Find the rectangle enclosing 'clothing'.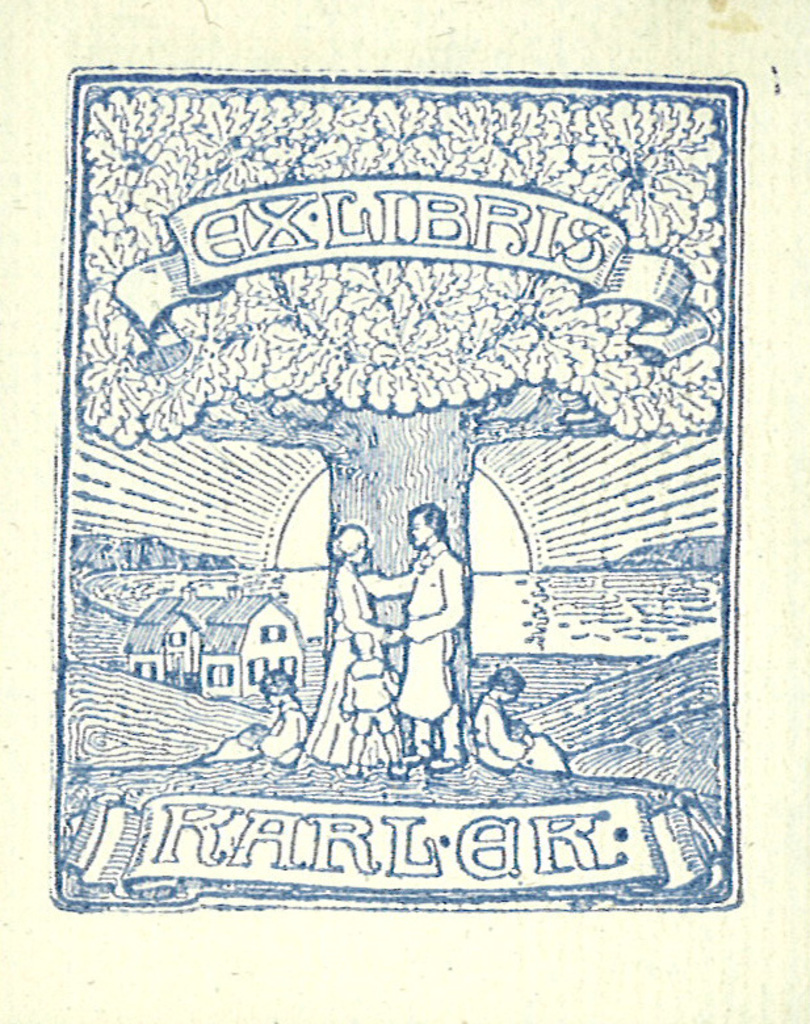
box(395, 540, 470, 752).
